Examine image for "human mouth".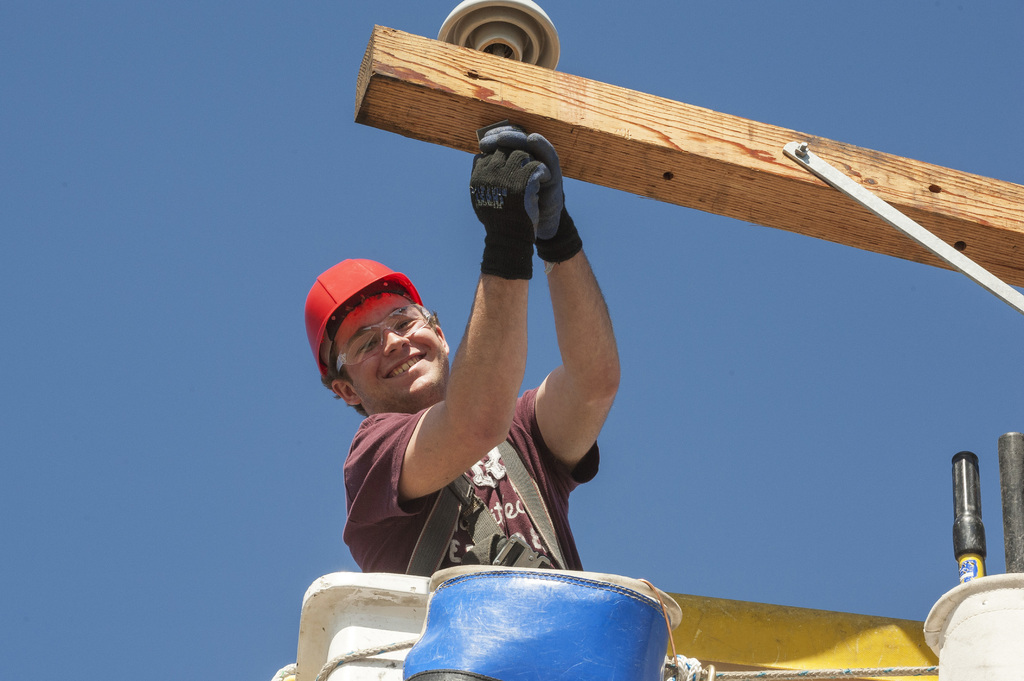
Examination result: bbox(383, 351, 424, 379).
